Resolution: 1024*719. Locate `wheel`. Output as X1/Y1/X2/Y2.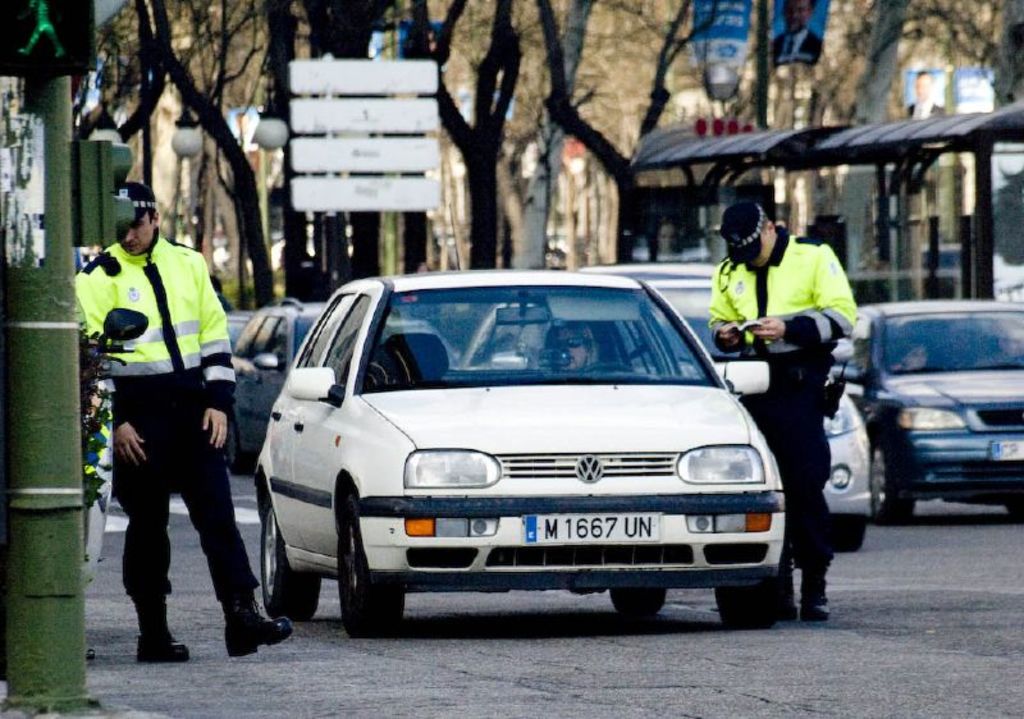
829/522/867/548.
